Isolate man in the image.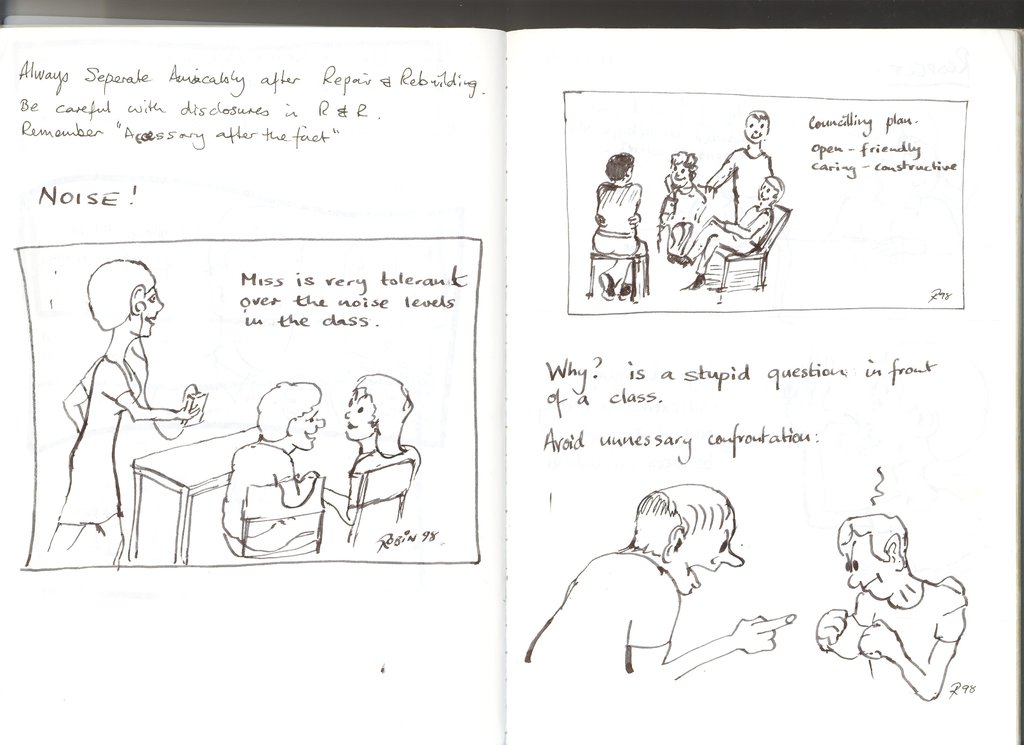
Isolated region: {"x1": 42, "y1": 261, "x2": 202, "y2": 550}.
